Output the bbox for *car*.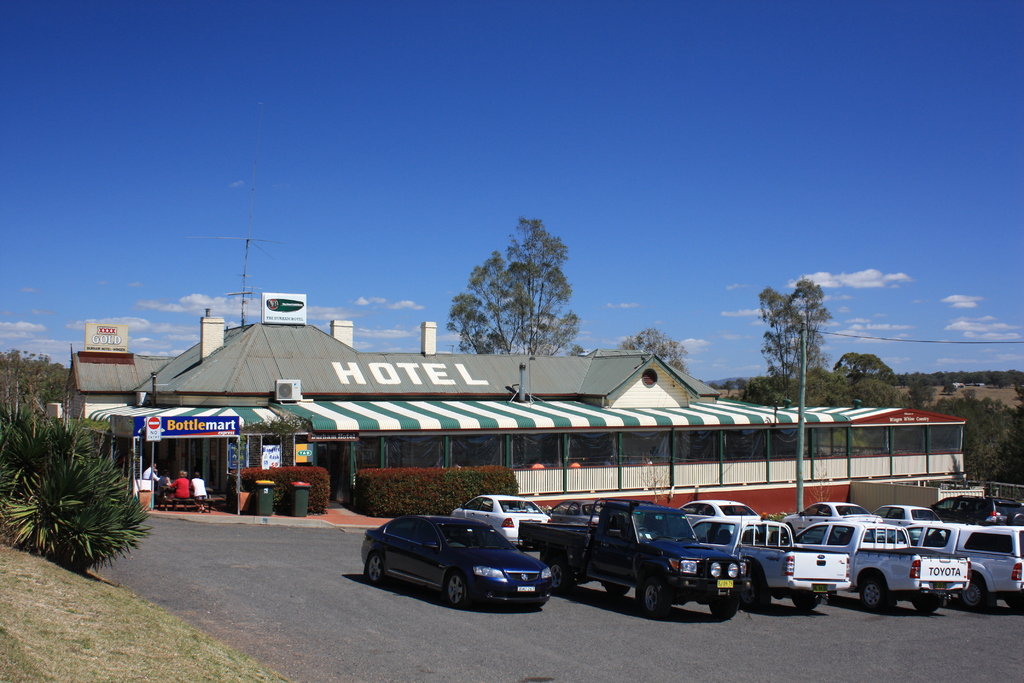
877, 506, 938, 524.
